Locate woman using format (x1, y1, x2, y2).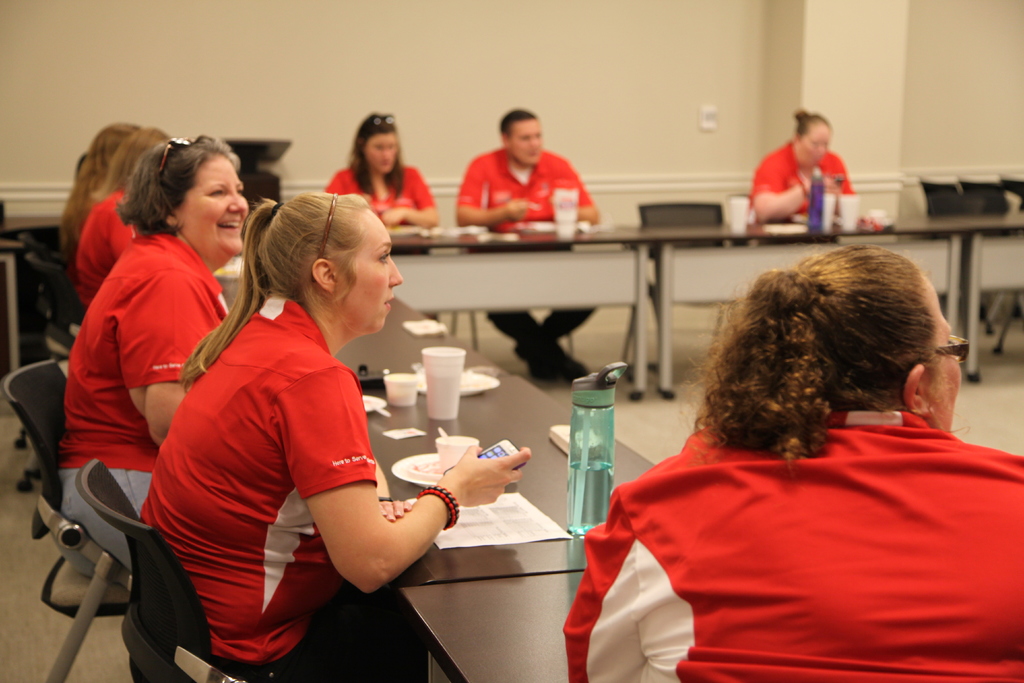
(132, 186, 531, 682).
